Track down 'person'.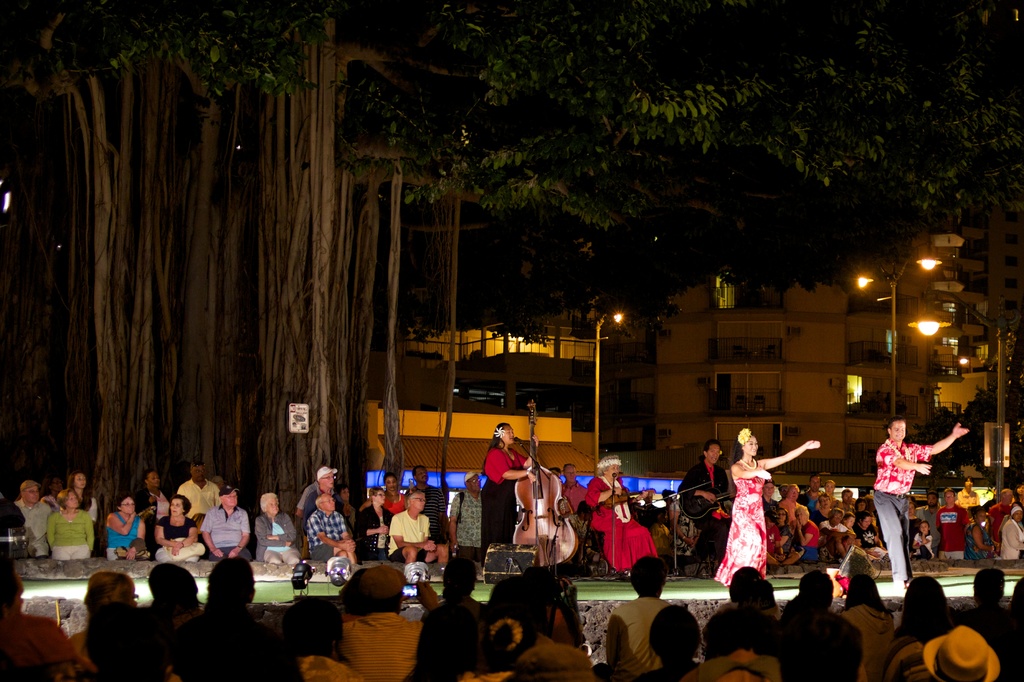
Tracked to Rect(104, 493, 150, 561).
